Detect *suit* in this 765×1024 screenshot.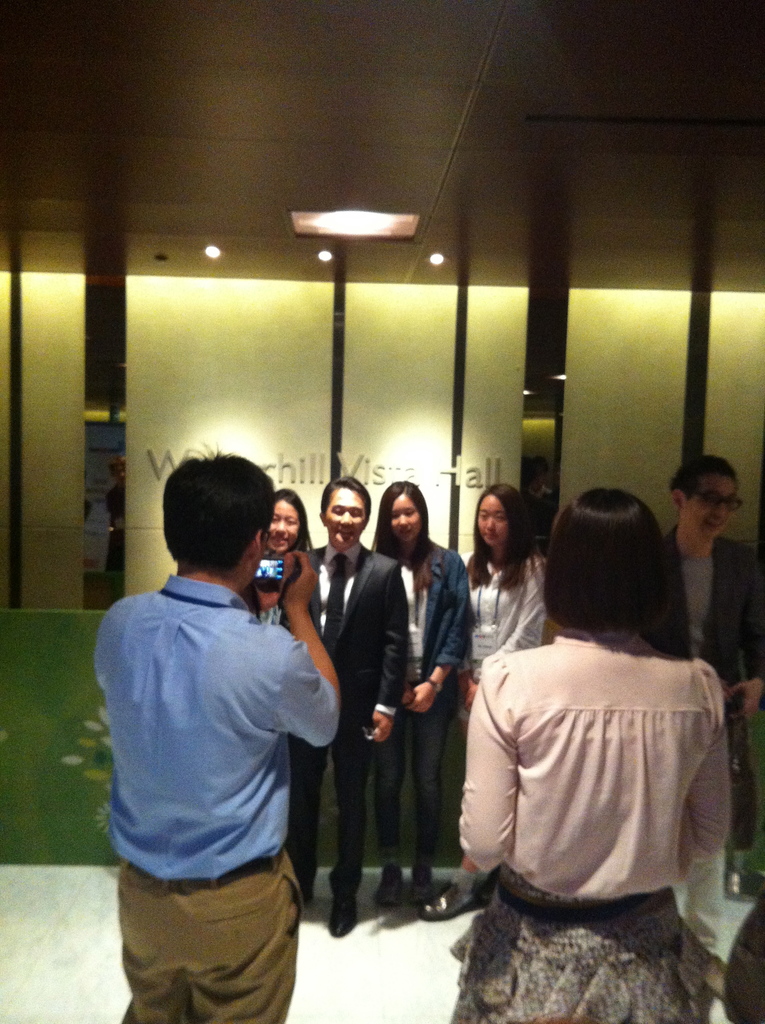
Detection: x1=282, y1=545, x2=408, y2=888.
